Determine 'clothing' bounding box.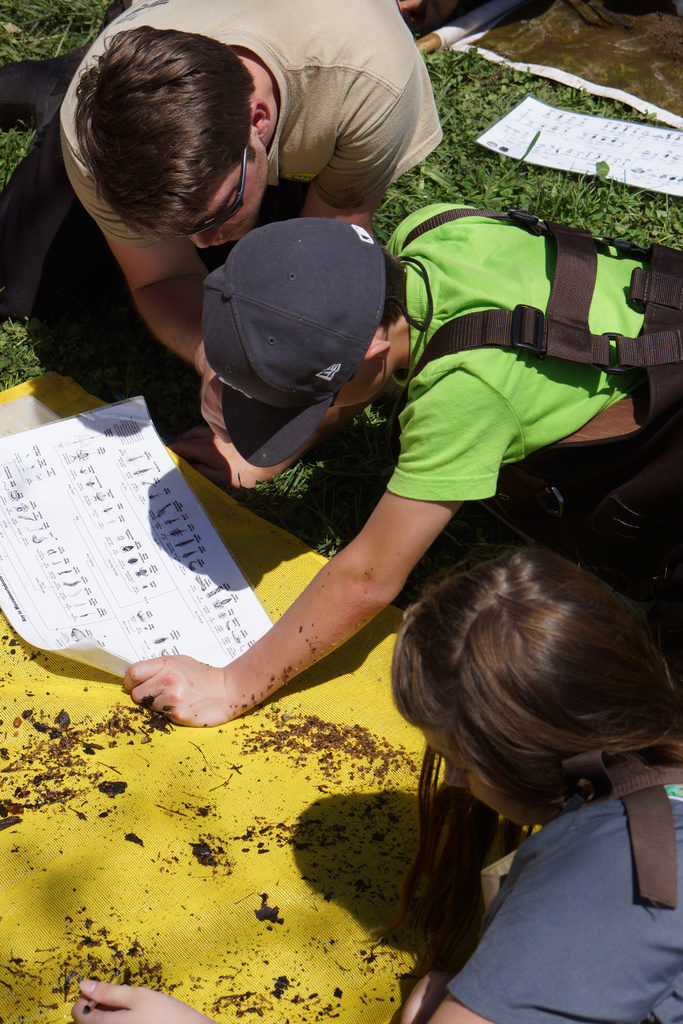
Determined: 0,0,450,437.
